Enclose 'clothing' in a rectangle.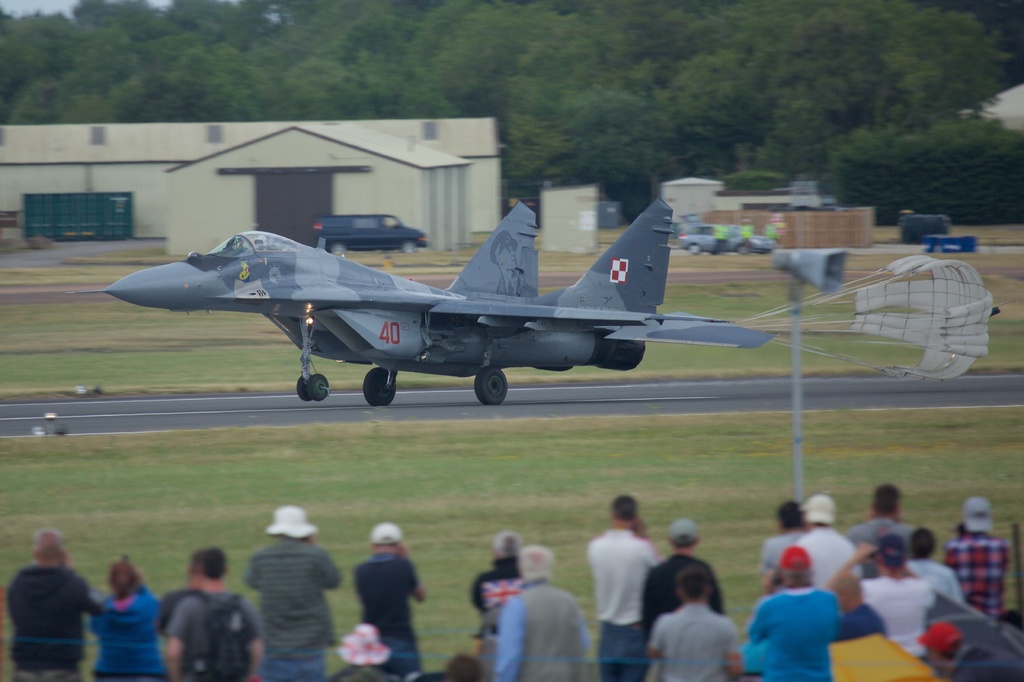
<region>863, 578, 934, 658</region>.
